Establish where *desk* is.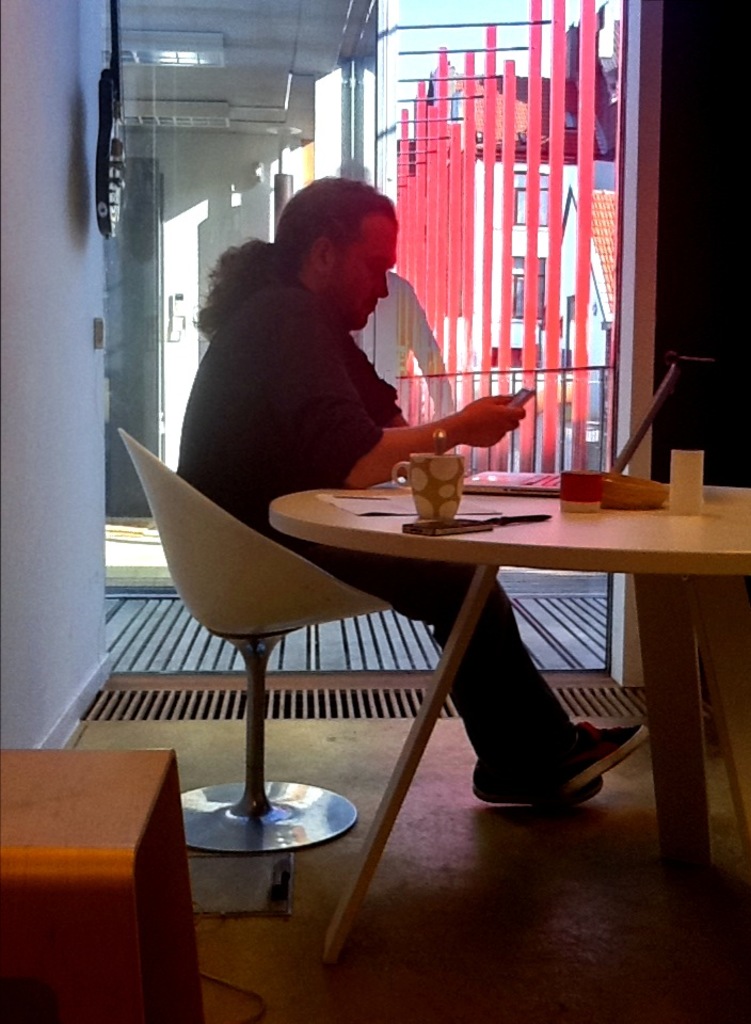
Established at <bbox>269, 480, 750, 973</bbox>.
